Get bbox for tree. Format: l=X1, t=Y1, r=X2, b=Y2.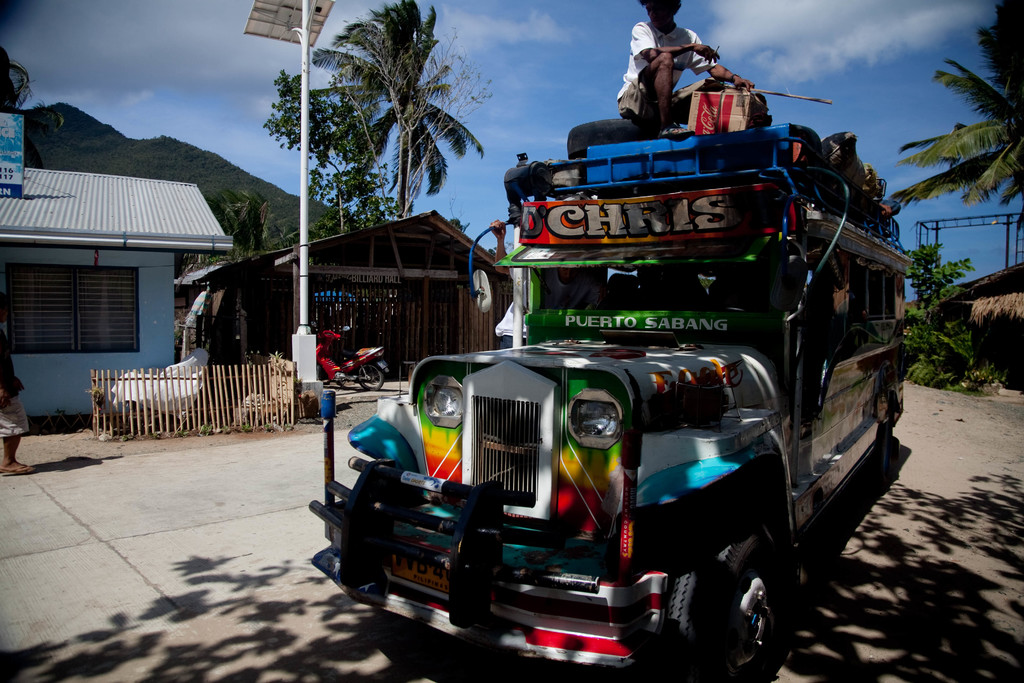
l=342, t=19, r=489, b=216.
